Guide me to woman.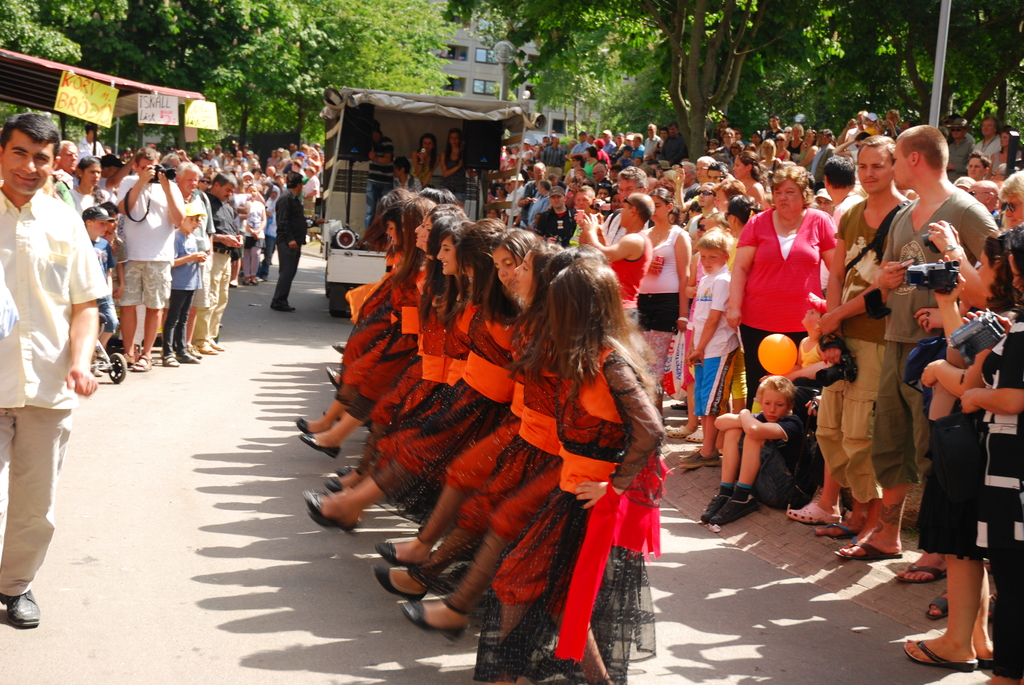
Guidance: 727,159,838,424.
